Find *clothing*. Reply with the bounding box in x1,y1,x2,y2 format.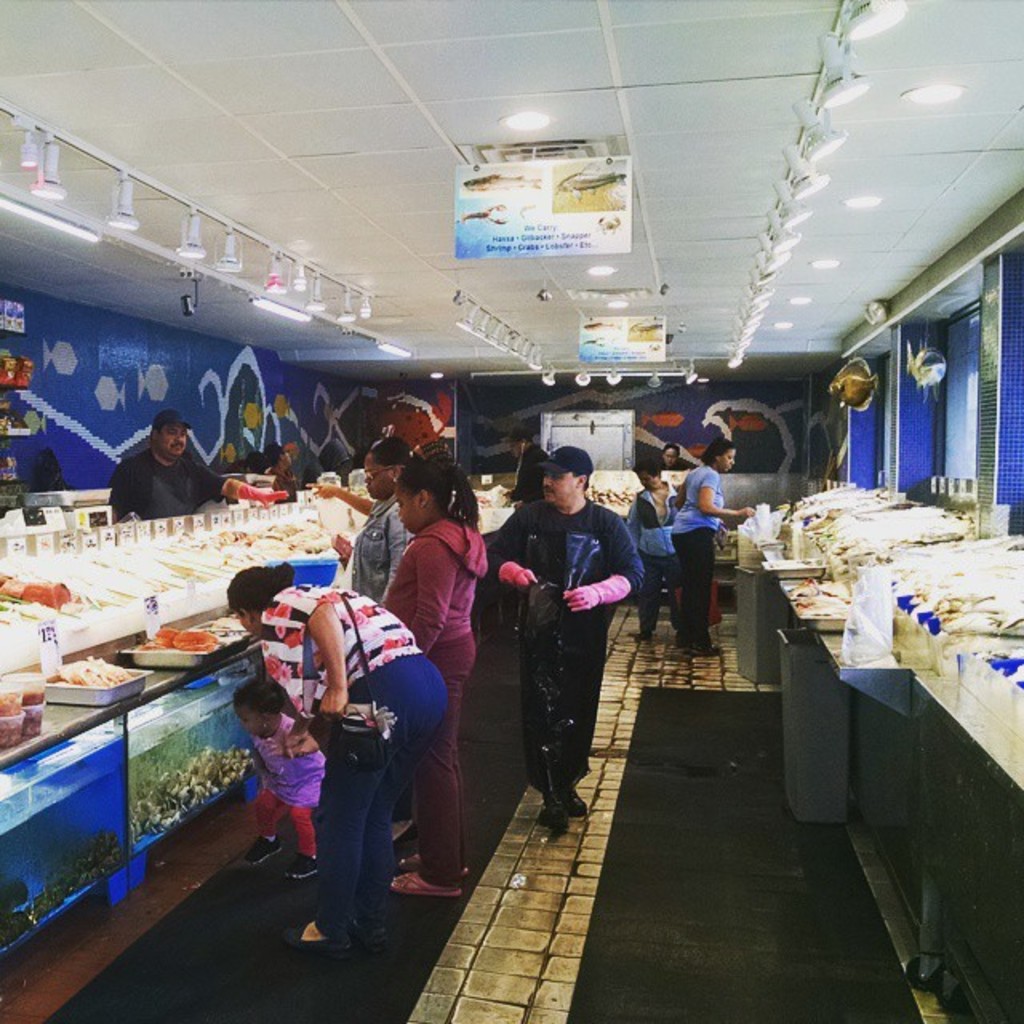
384,520,486,885.
